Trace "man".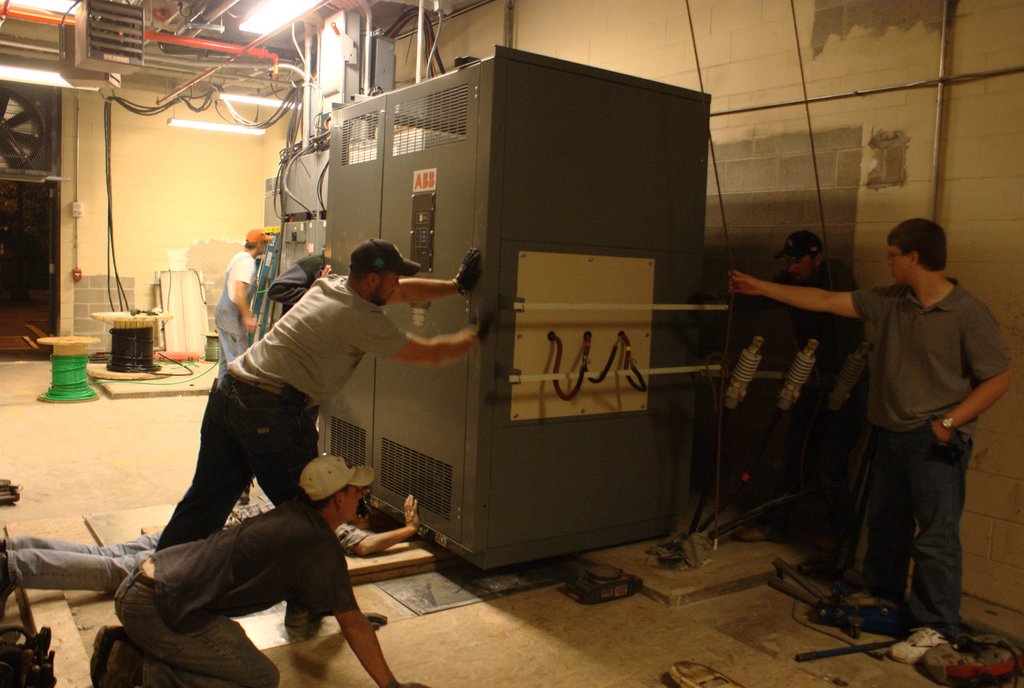
Traced to bbox=(0, 493, 419, 582).
